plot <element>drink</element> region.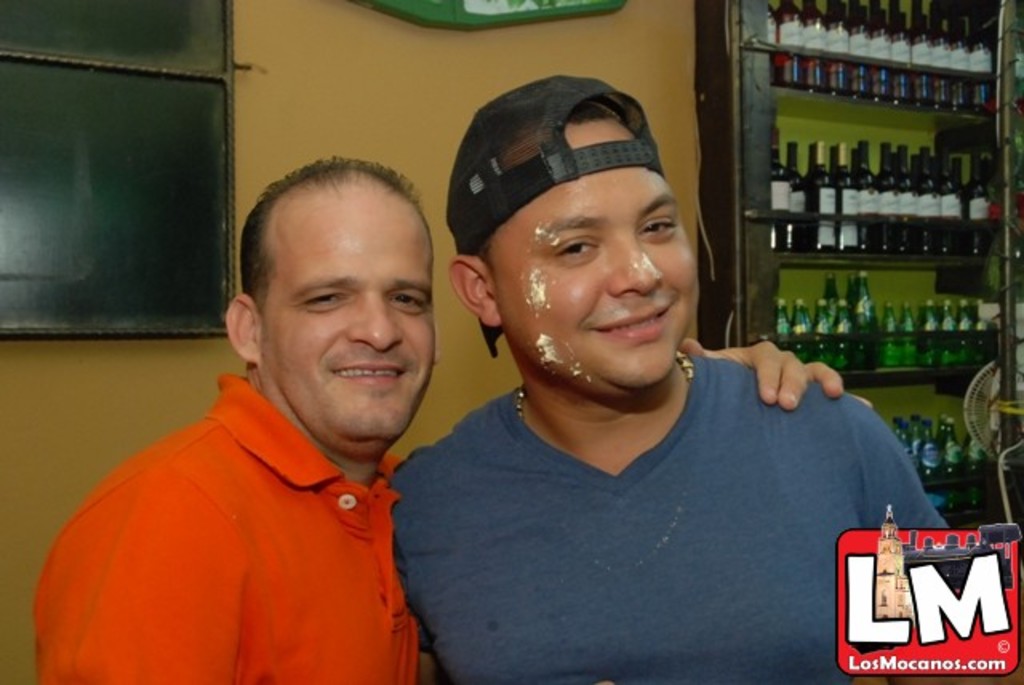
Plotted at box(810, 139, 840, 246).
